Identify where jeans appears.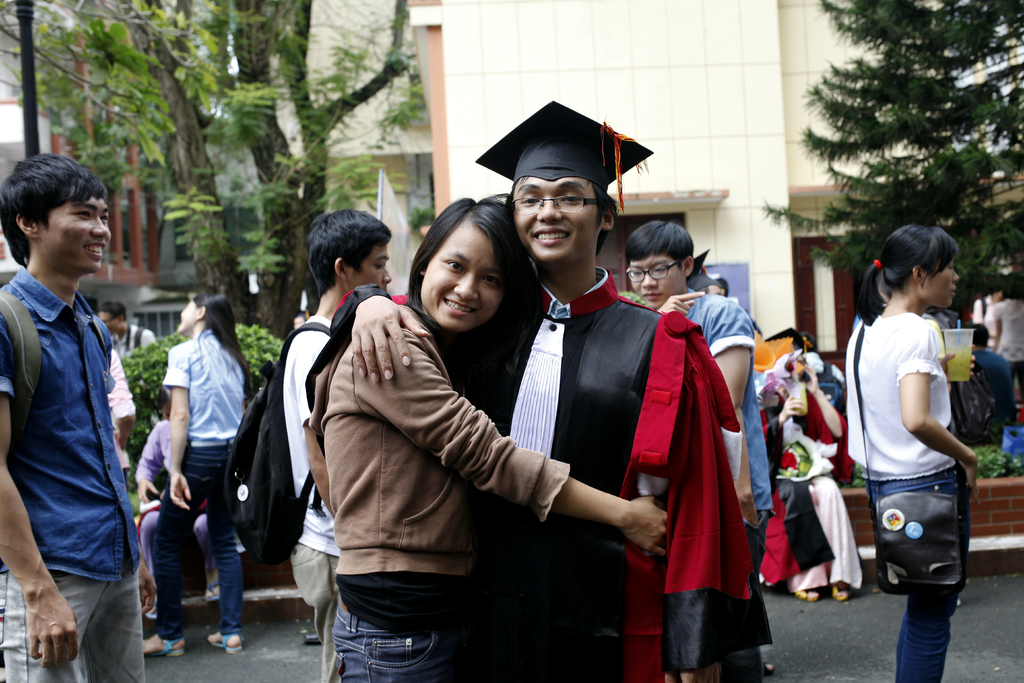
Appears at [152, 448, 239, 638].
